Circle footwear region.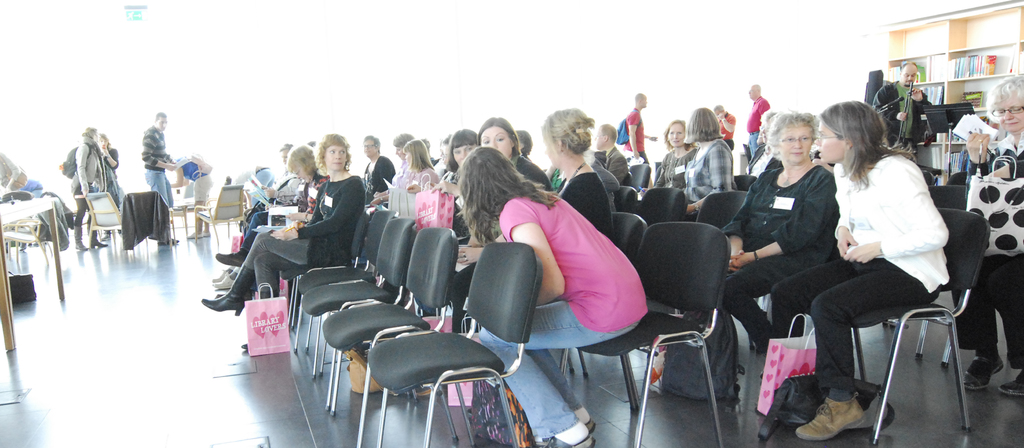
Region: (797,389,861,440).
